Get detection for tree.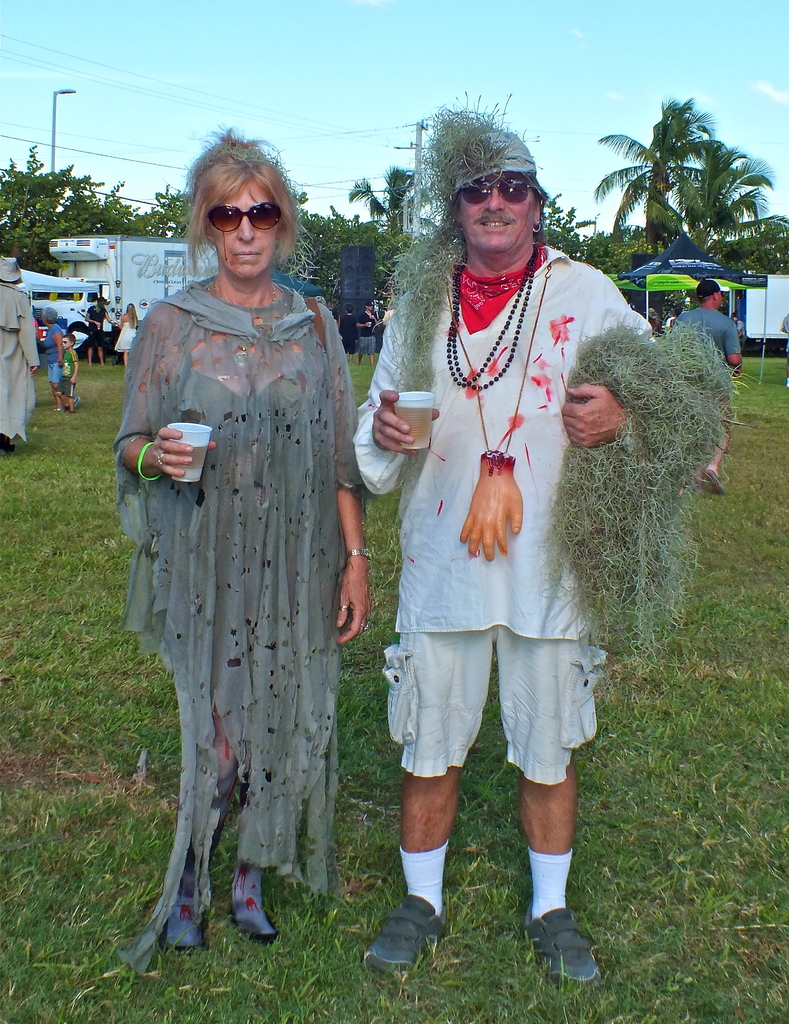
Detection: 590 89 763 262.
